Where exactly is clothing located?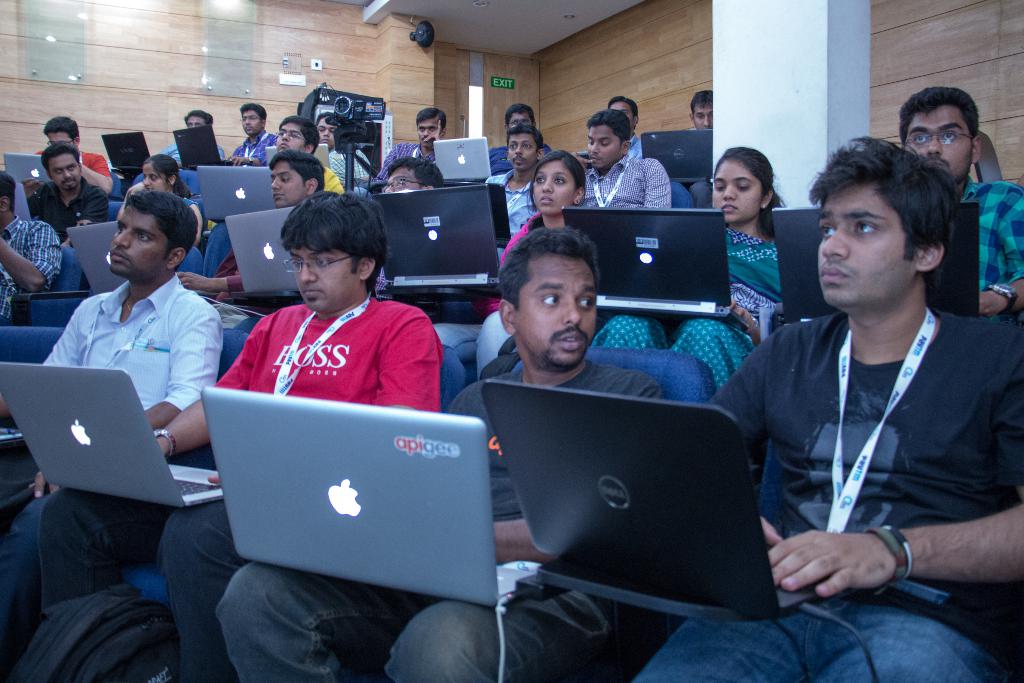
Its bounding box is crop(167, 142, 227, 160).
